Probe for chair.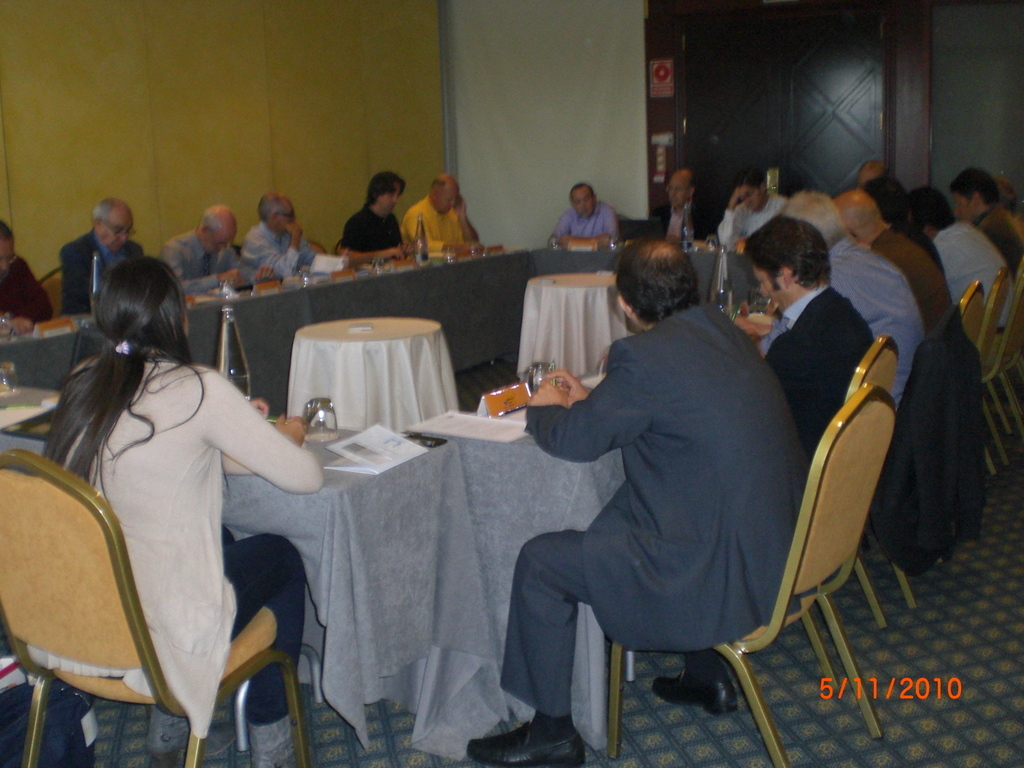
Probe result: locate(614, 395, 899, 767).
